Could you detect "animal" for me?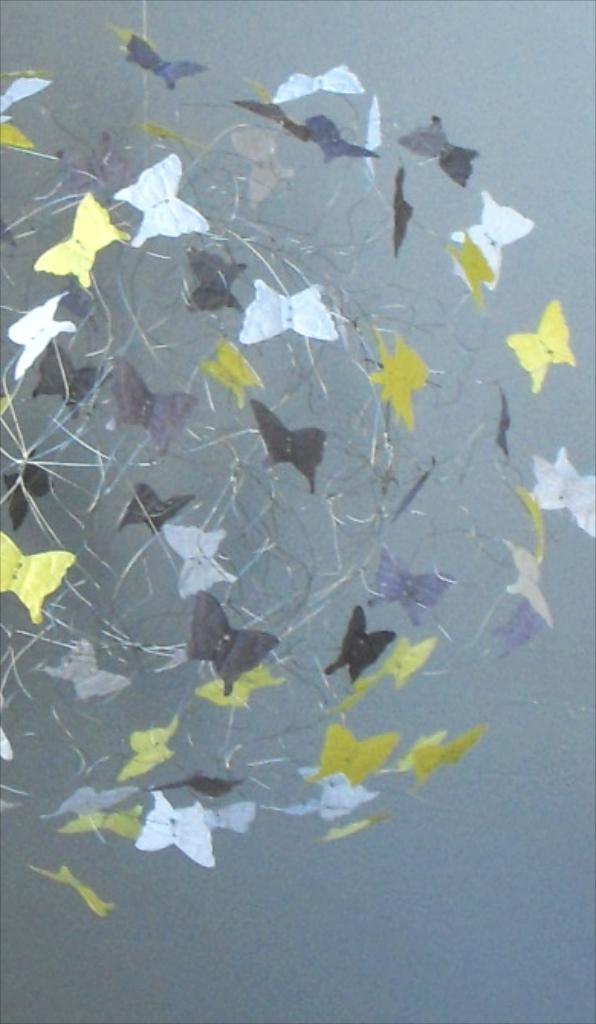
Detection result: [left=365, top=544, right=462, bottom=622].
